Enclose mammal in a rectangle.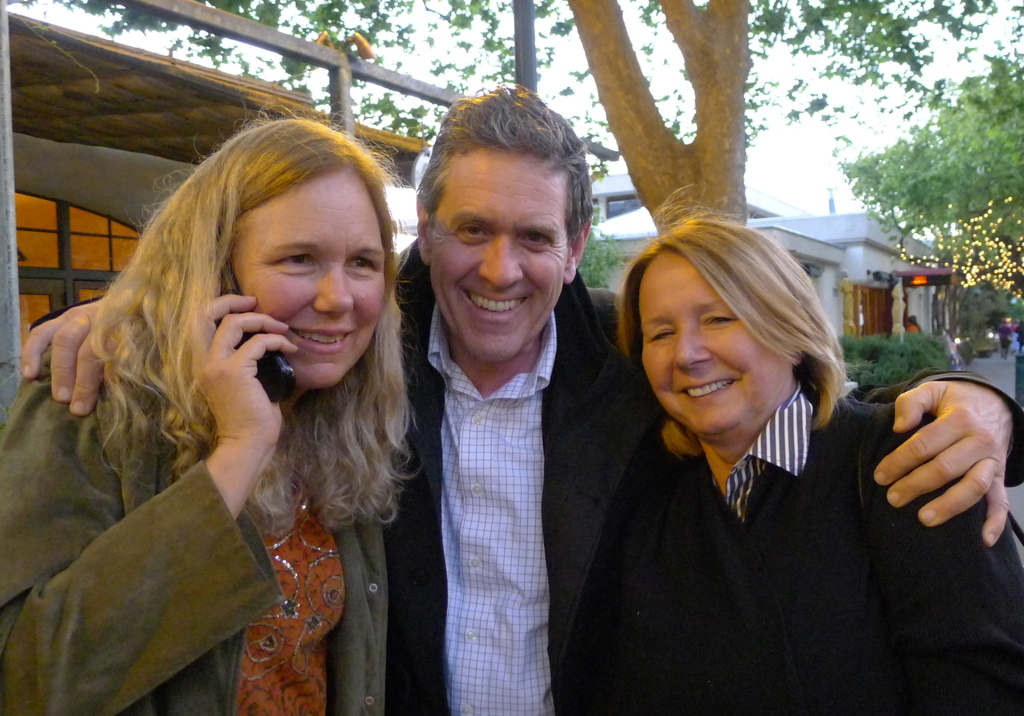
pyautogui.locateOnScreen(1012, 333, 1021, 359).
